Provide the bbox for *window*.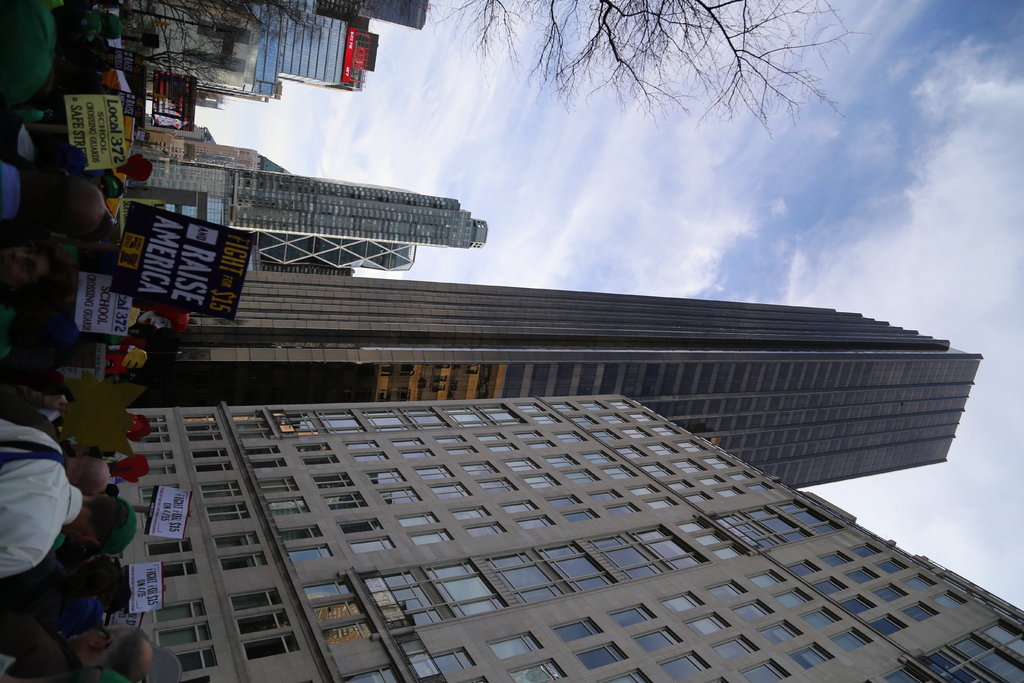
bbox=[412, 649, 476, 675].
